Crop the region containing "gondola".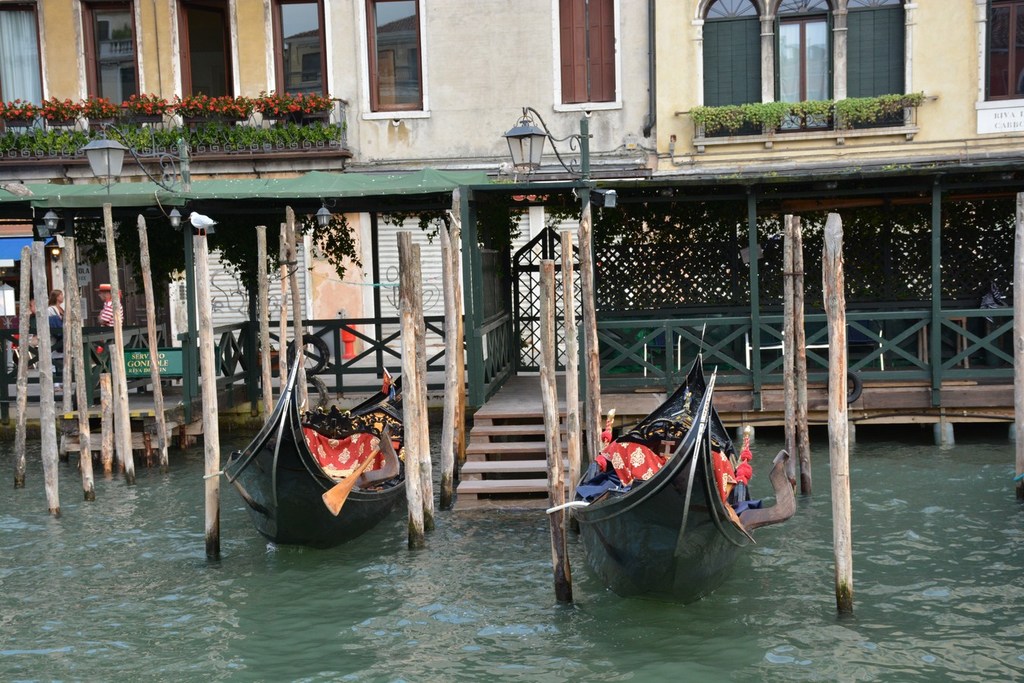
Crop region: (566, 307, 800, 621).
